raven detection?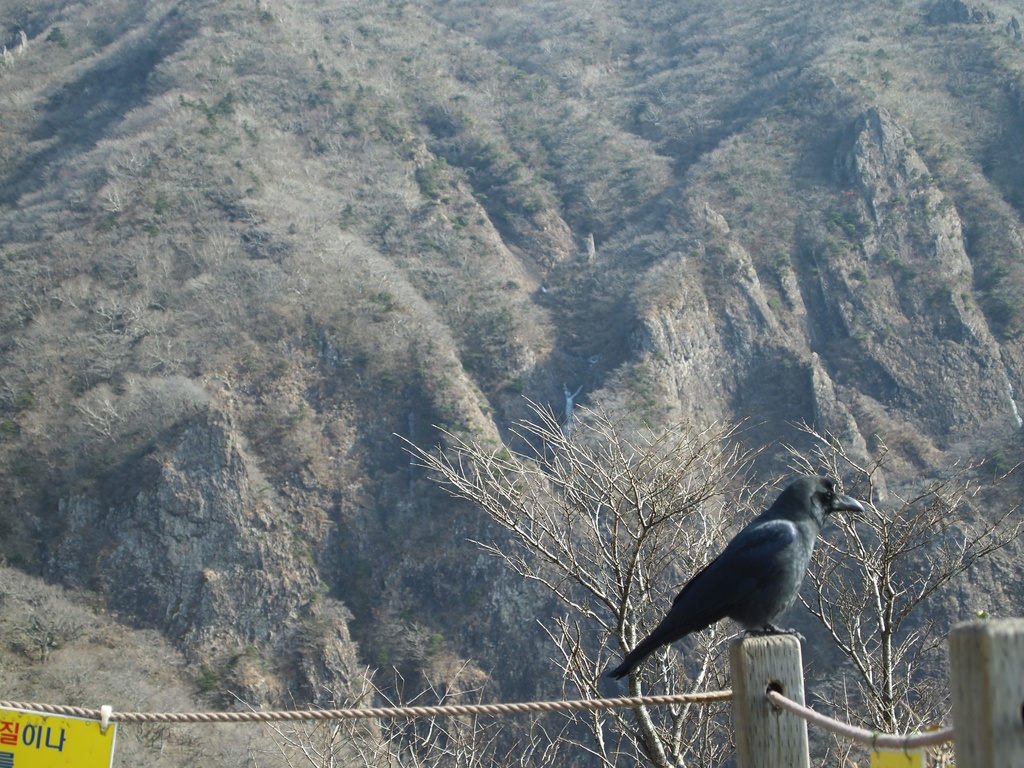
<region>620, 471, 870, 687</region>
